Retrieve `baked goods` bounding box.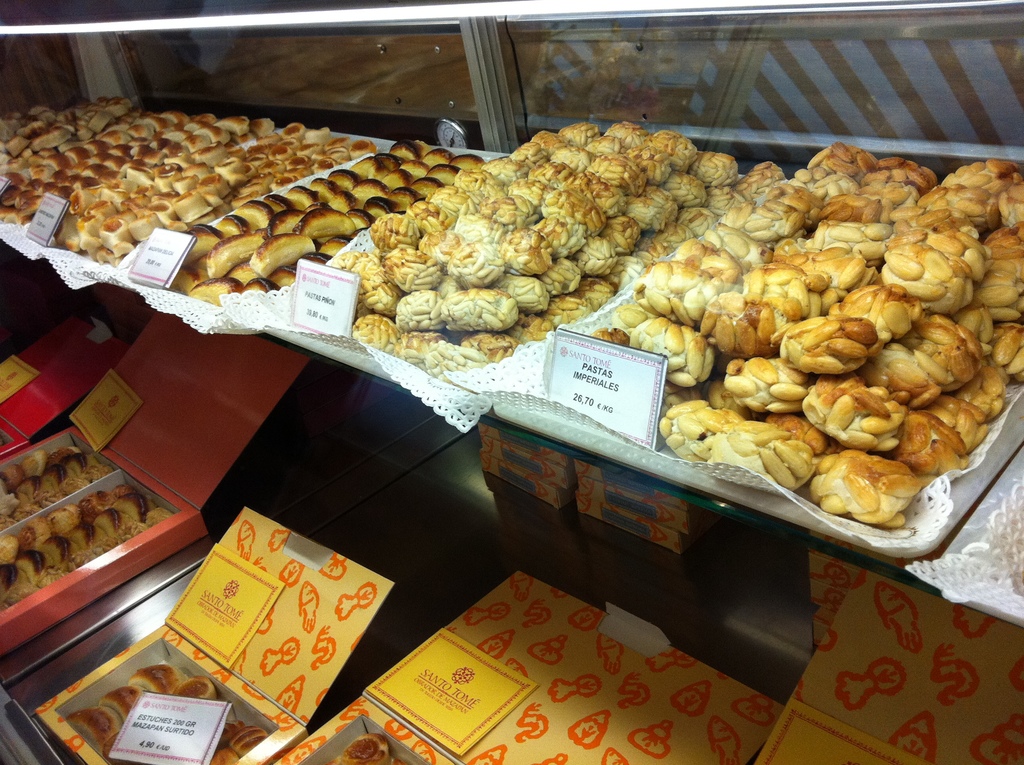
Bounding box: 324,730,400,764.
